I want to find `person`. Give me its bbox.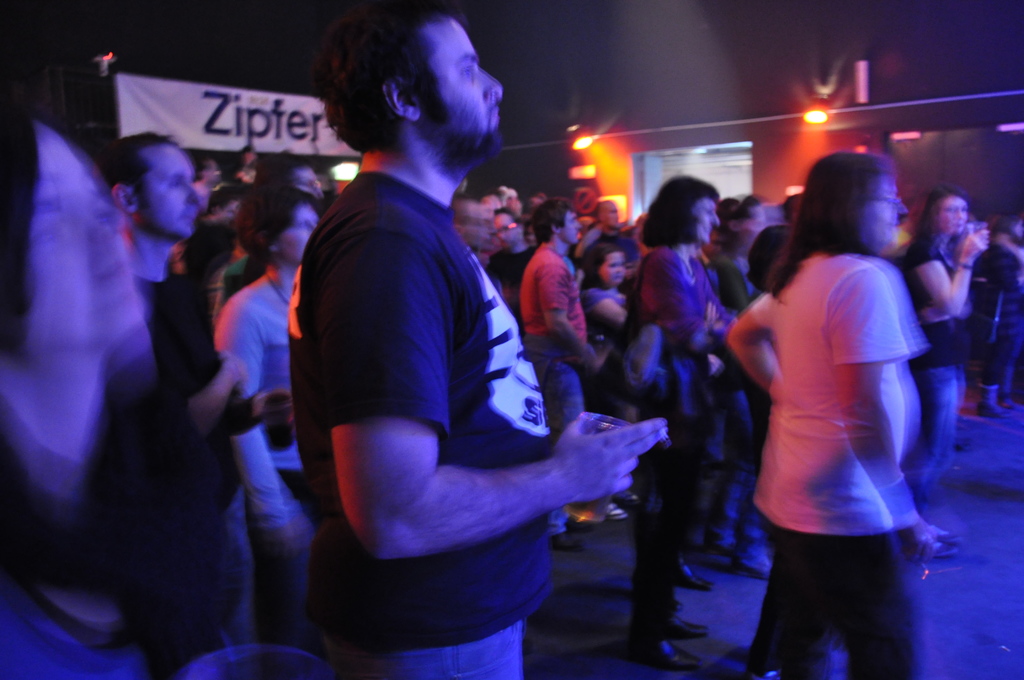
574, 239, 630, 348.
